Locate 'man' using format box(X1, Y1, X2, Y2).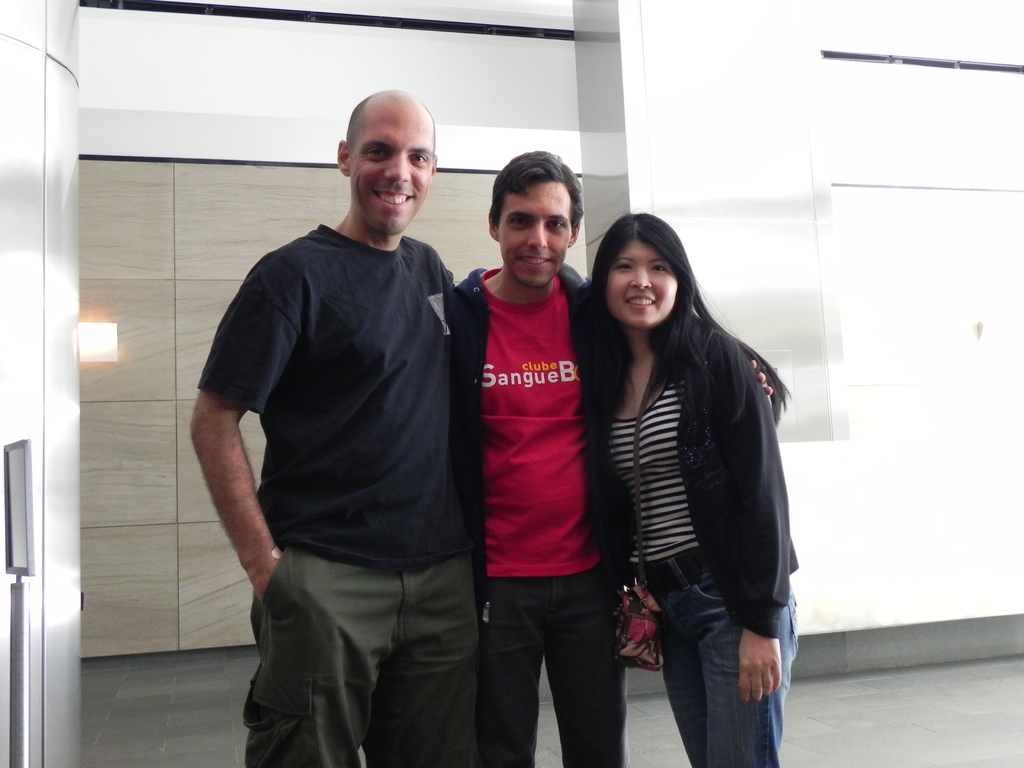
box(188, 84, 477, 765).
